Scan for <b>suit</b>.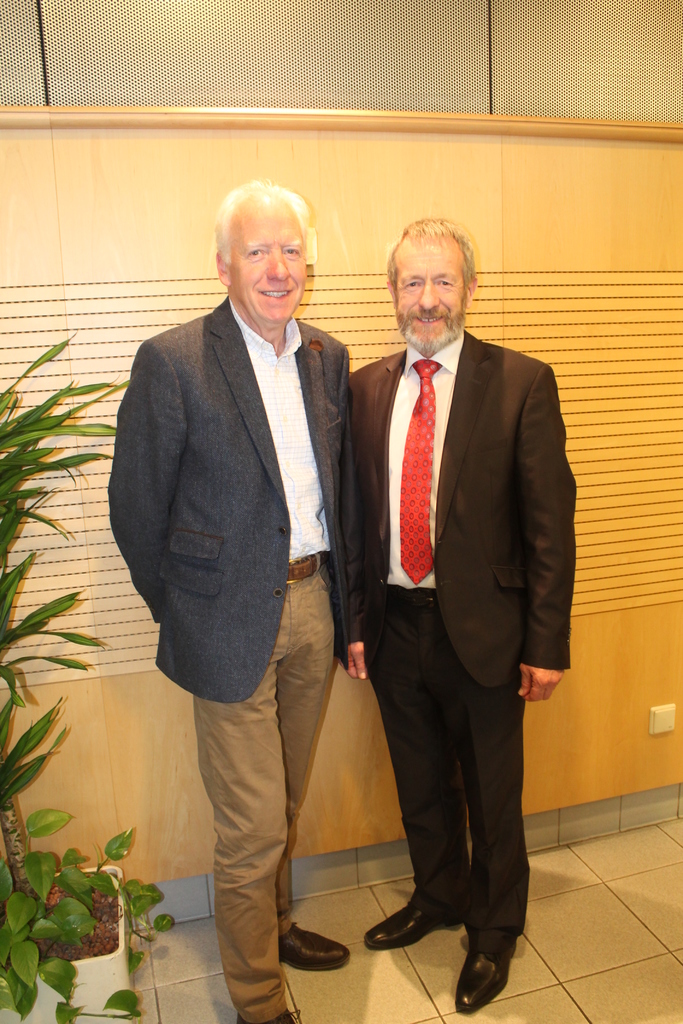
Scan result: 334,208,570,998.
